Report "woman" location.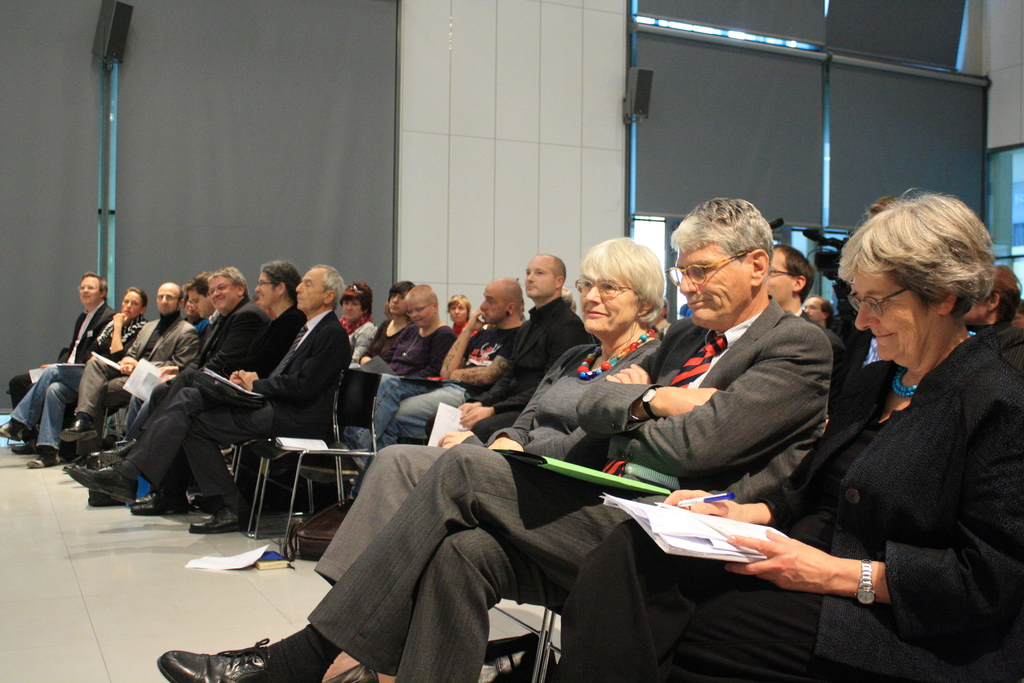
Report: l=330, t=278, r=380, b=359.
